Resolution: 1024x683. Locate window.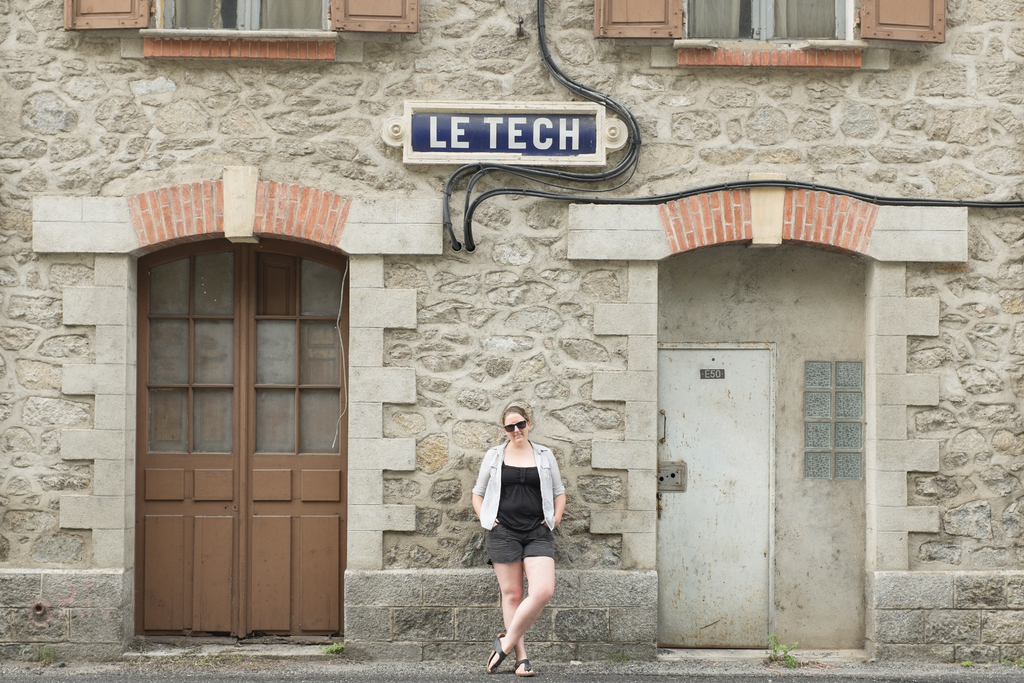
x1=794 y1=357 x2=863 y2=482.
